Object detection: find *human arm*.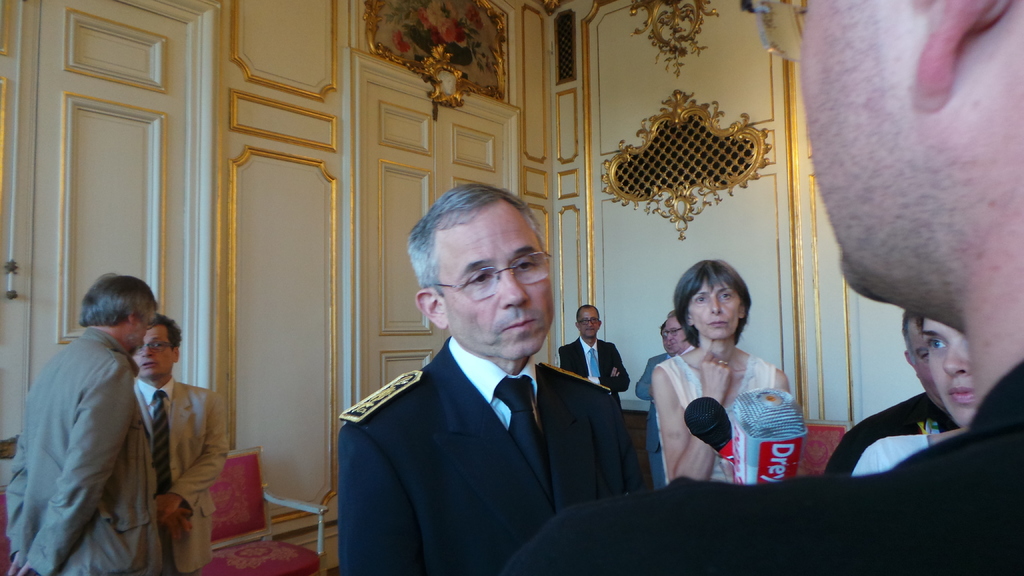
locate(650, 364, 733, 483).
